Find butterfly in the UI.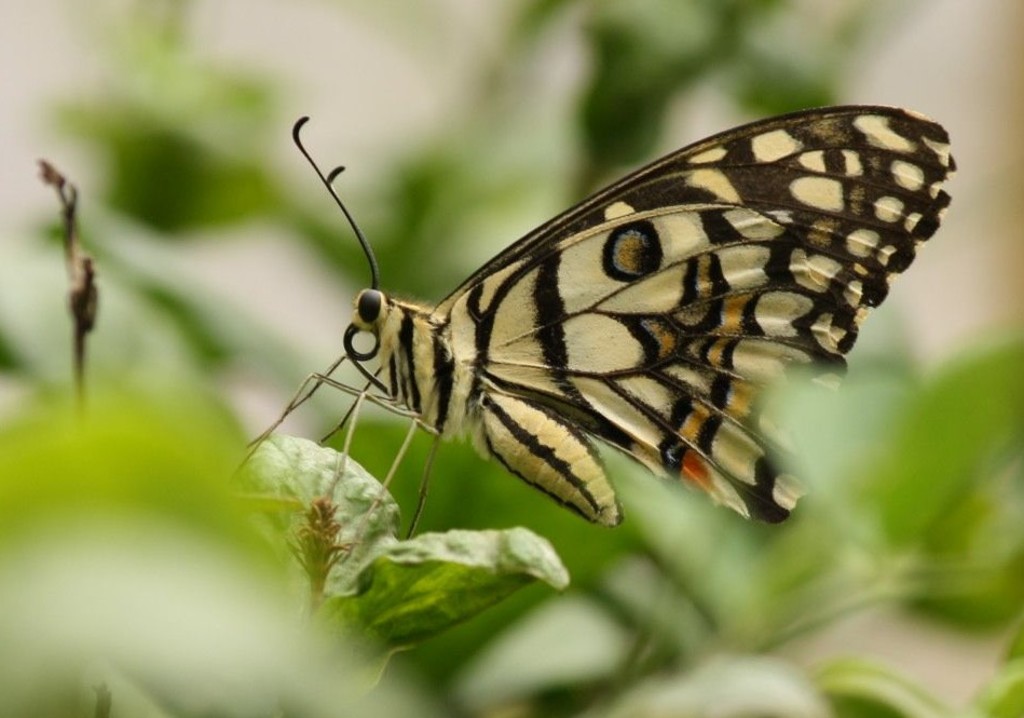
UI element at 235 111 955 565.
